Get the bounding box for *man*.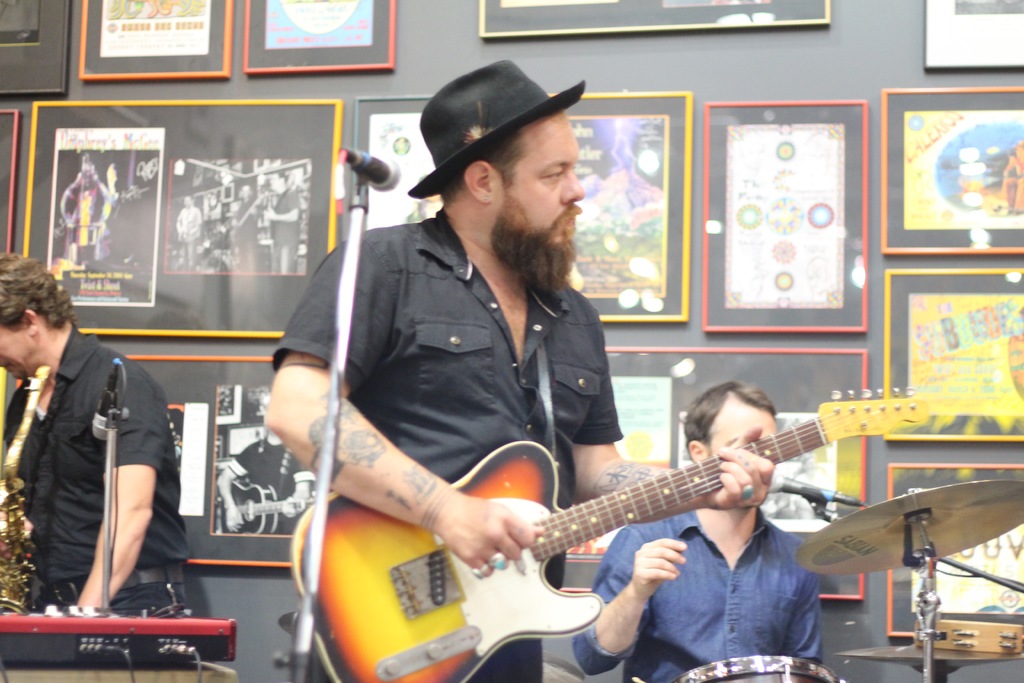
left=265, top=57, right=771, bottom=682.
